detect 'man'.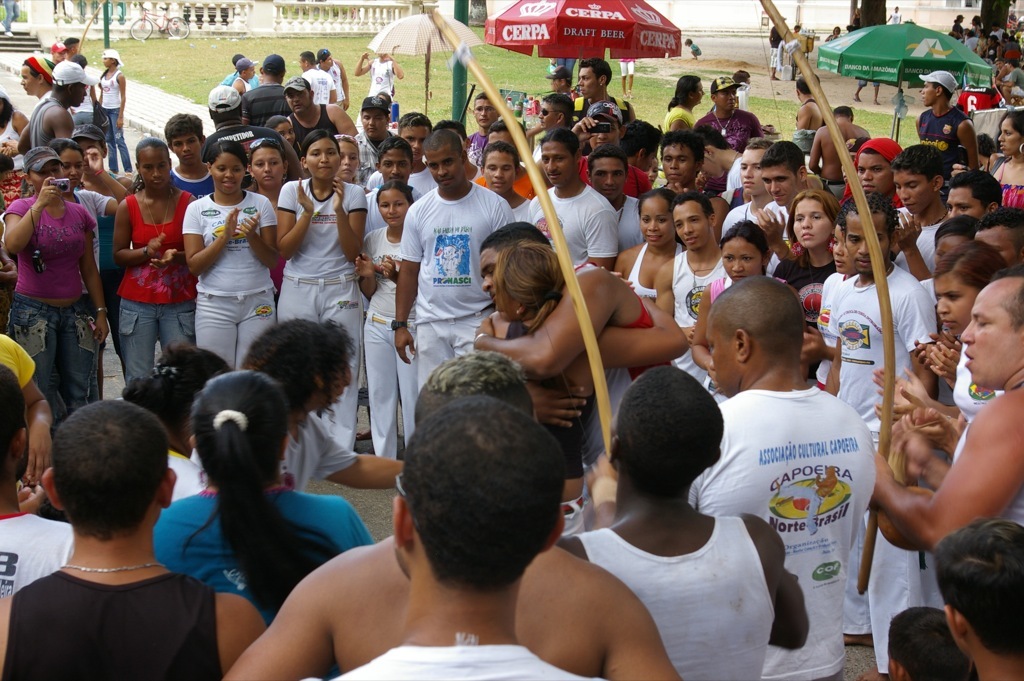
Detected at locate(786, 68, 821, 158).
